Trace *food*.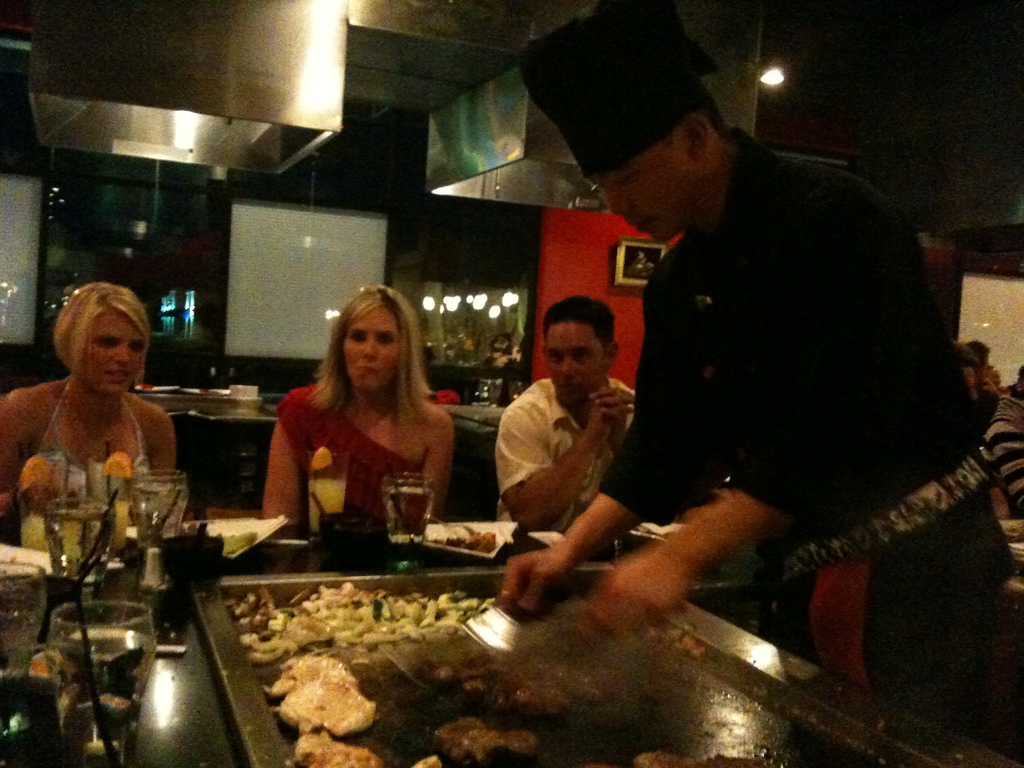
Traced to crop(224, 584, 493, 673).
